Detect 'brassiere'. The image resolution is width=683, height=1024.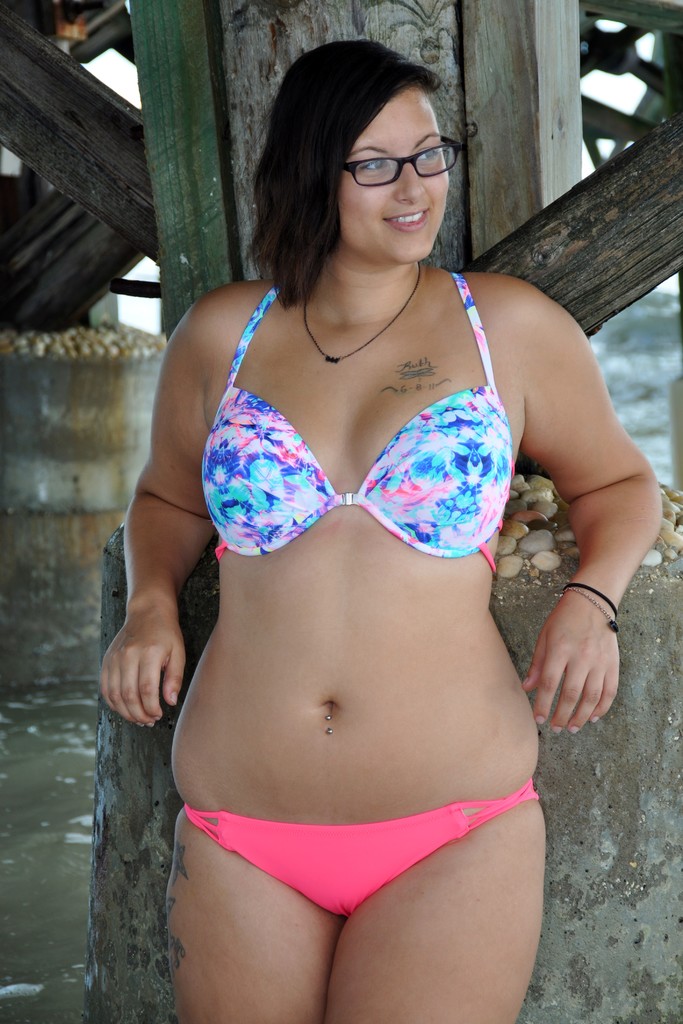
<region>199, 260, 519, 563</region>.
